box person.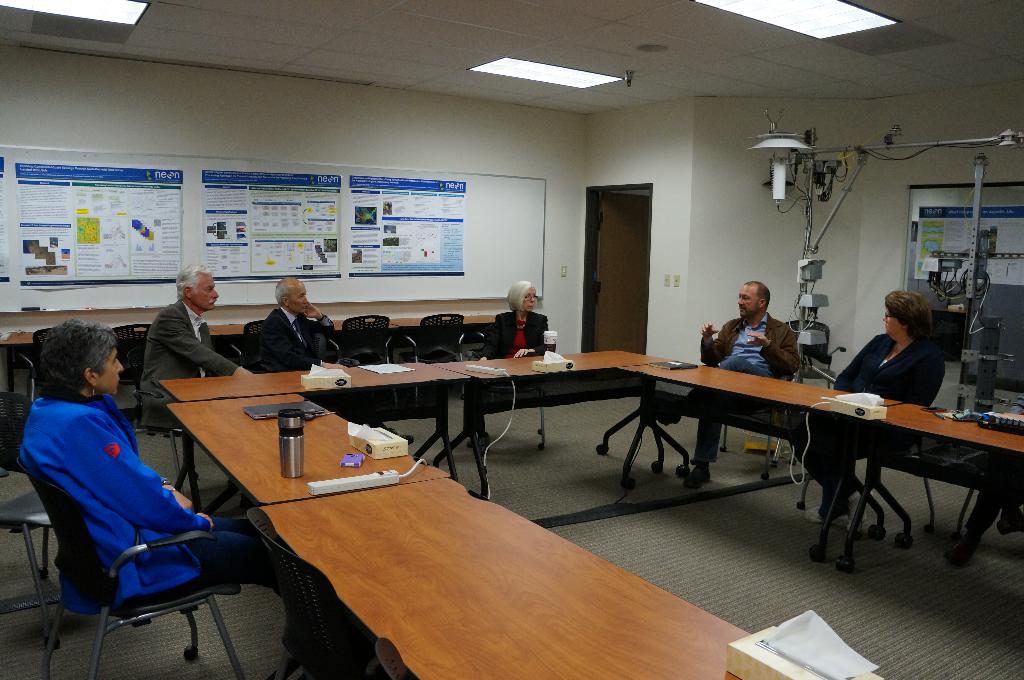
l=15, t=315, r=279, b=613.
